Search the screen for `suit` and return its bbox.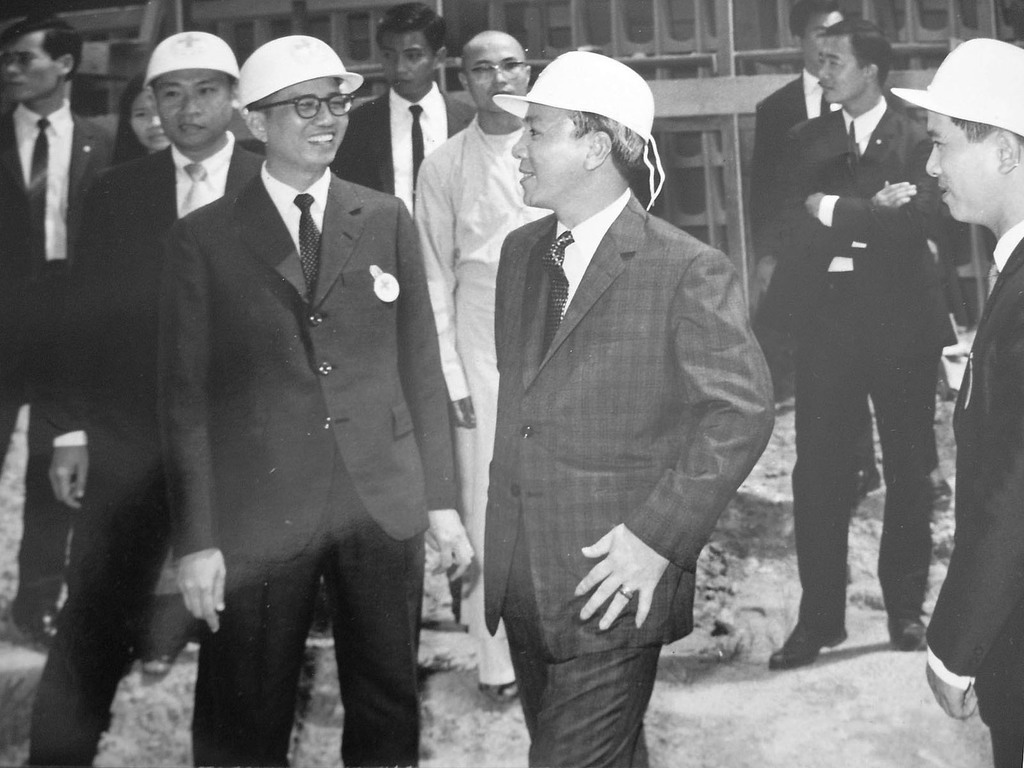
Found: l=27, t=148, r=265, b=767.
